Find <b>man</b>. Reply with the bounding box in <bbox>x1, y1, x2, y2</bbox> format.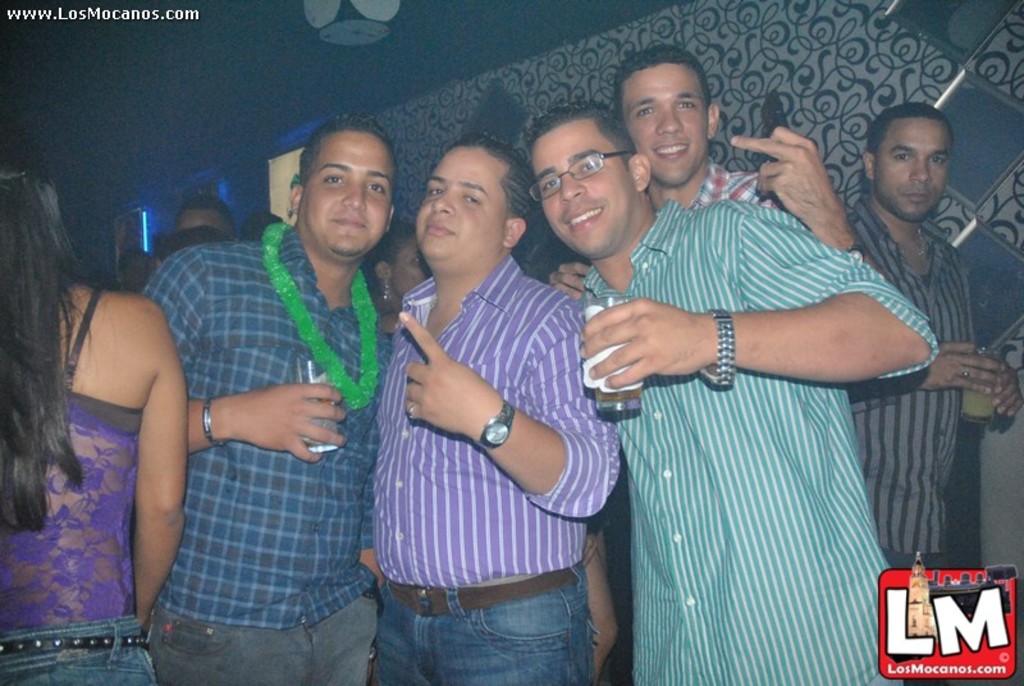
<bbox>550, 47, 899, 305</bbox>.
